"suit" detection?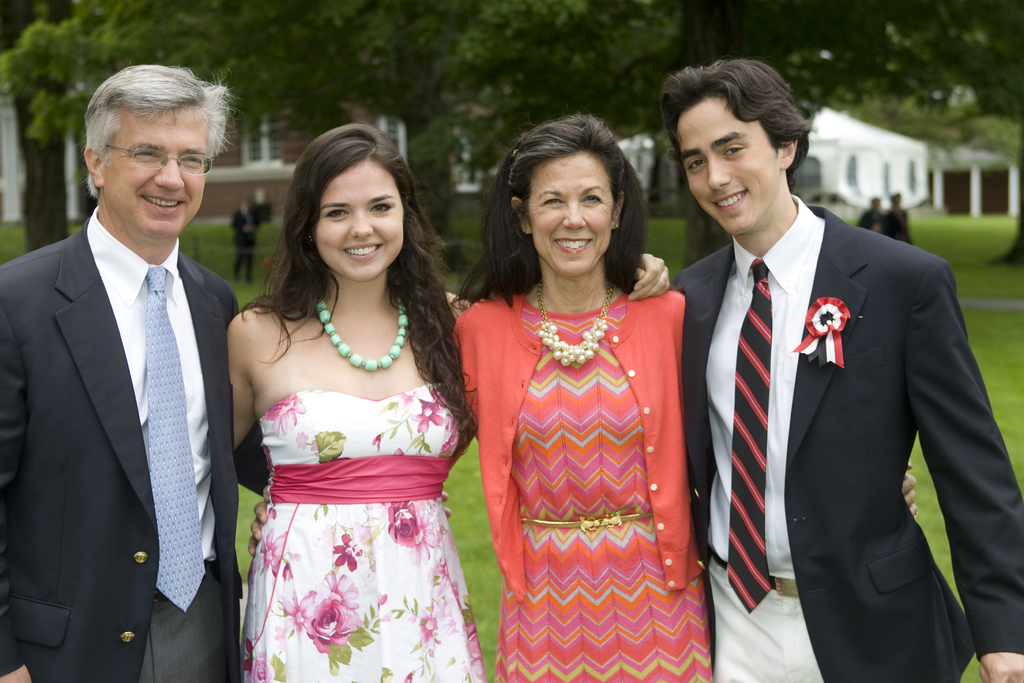
[x1=669, y1=195, x2=1023, y2=682]
